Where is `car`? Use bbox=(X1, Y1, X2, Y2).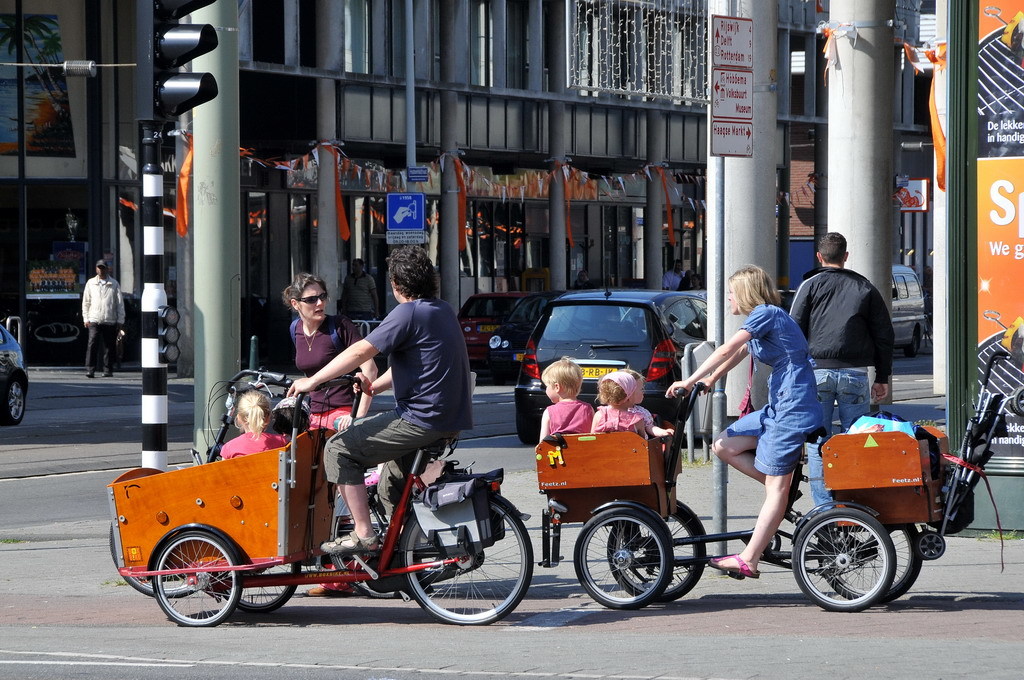
bbox=(455, 290, 534, 359).
